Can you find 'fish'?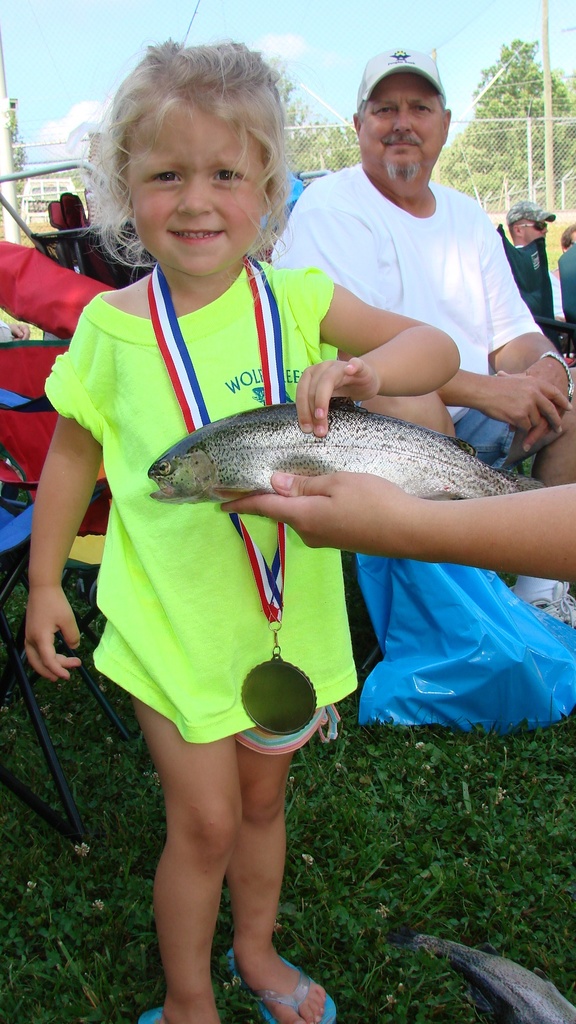
Yes, bounding box: <box>147,401,546,508</box>.
